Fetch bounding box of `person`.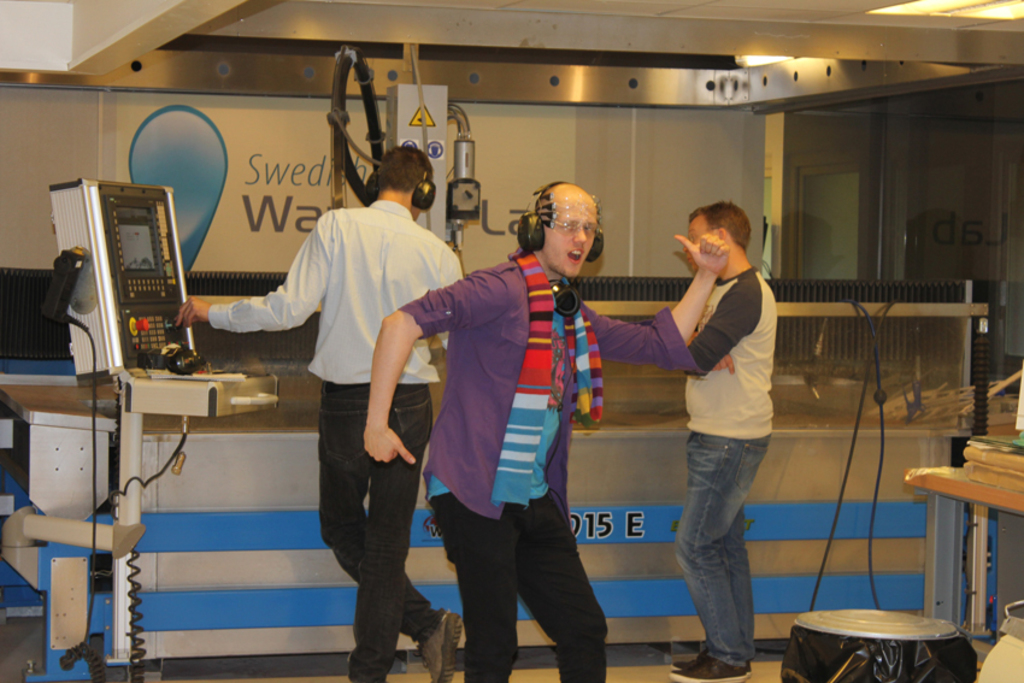
Bbox: bbox=(181, 146, 464, 682).
